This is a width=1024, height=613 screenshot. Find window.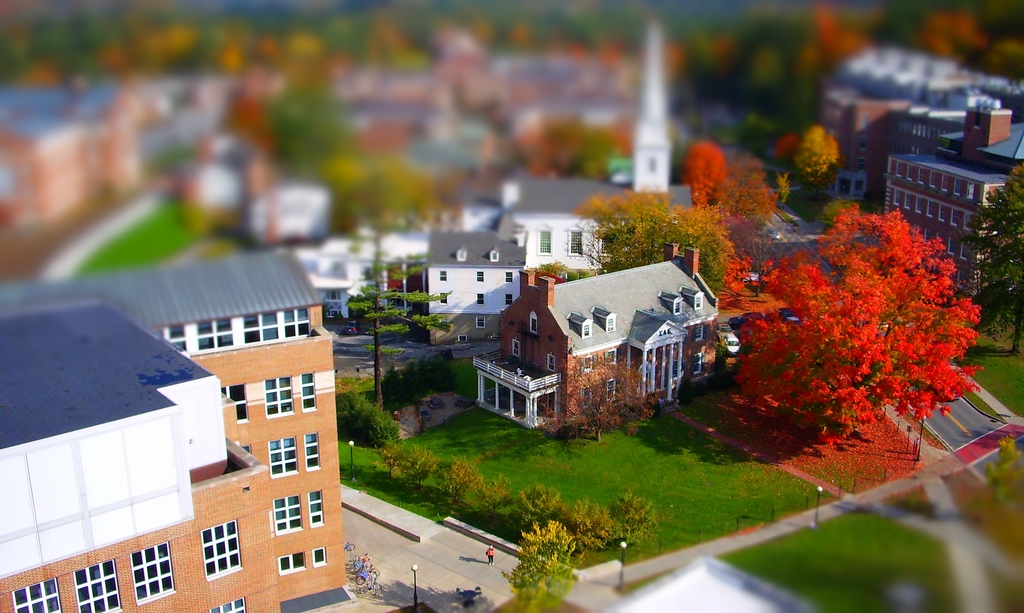
Bounding box: 939 205 945 220.
